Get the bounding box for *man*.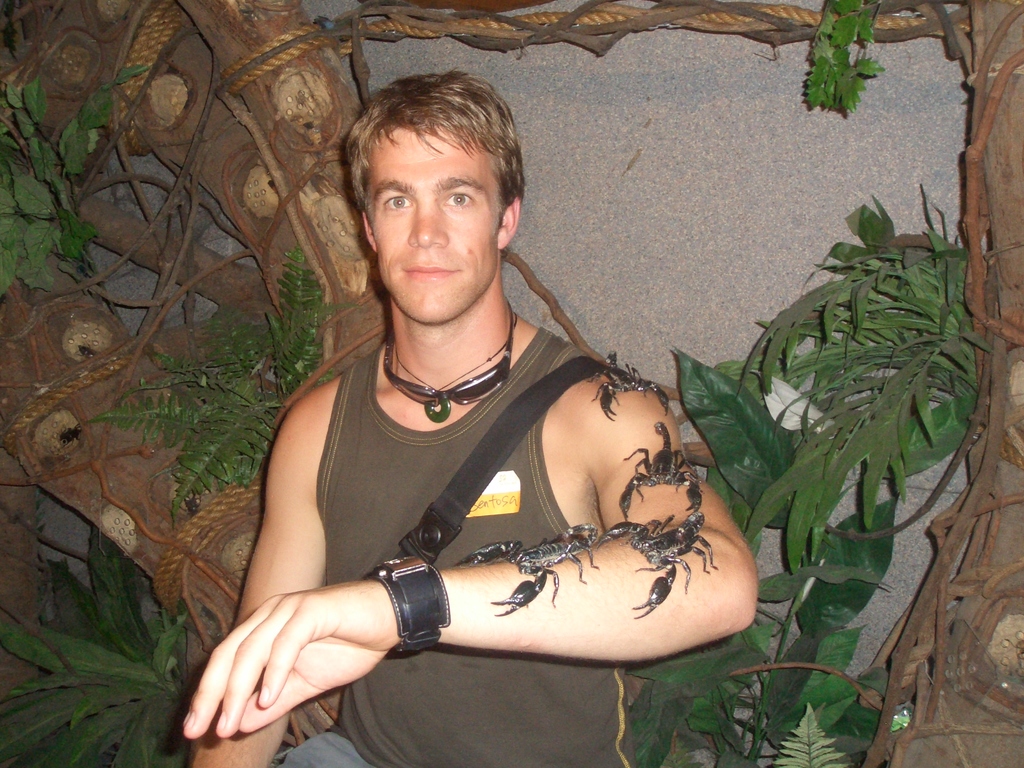
box(178, 57, 797, 740).
